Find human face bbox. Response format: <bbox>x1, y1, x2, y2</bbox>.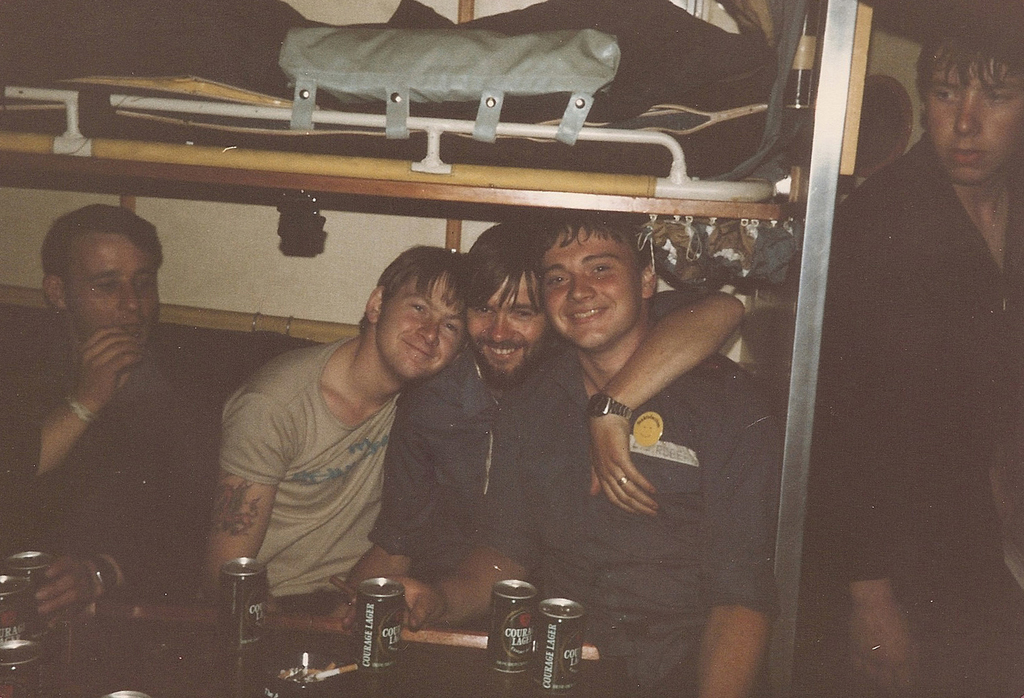
<bbox>469, 271, 554, 377</bbox>.
